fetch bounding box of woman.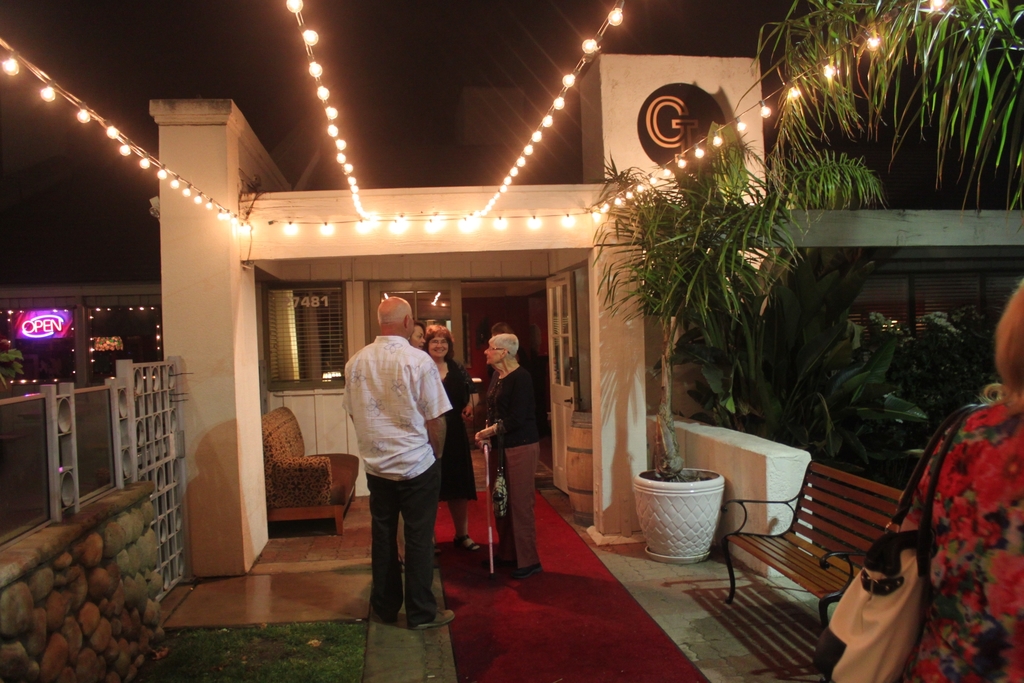
Bbox: <box>407,320,481,582</box>.
